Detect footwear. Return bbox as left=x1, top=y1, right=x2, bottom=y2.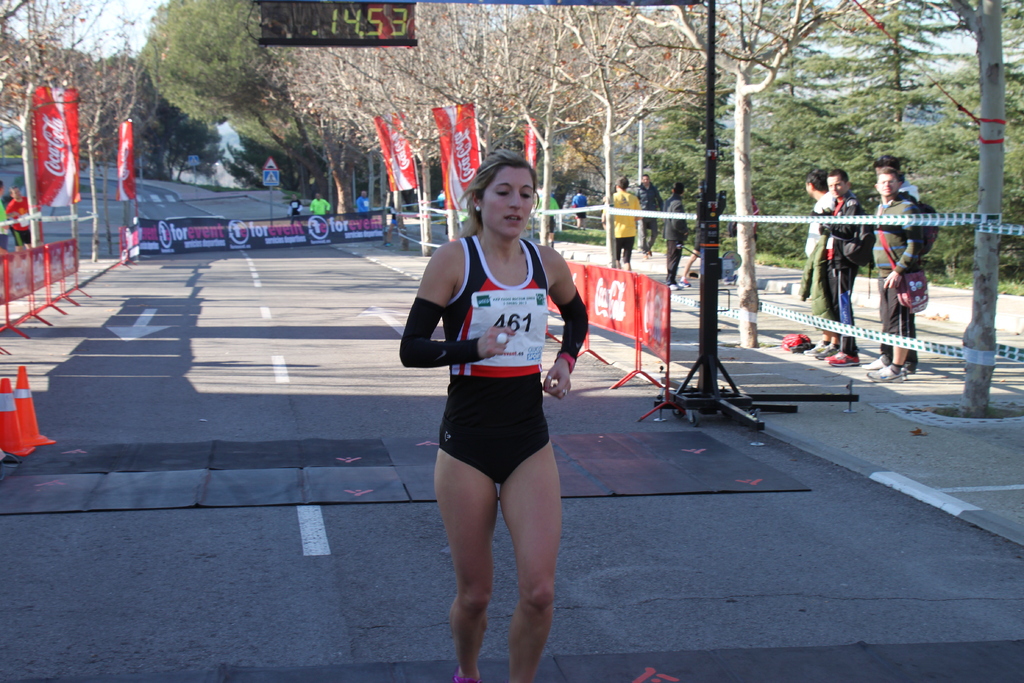
left=867, top=350, right=888, bottom=369.
